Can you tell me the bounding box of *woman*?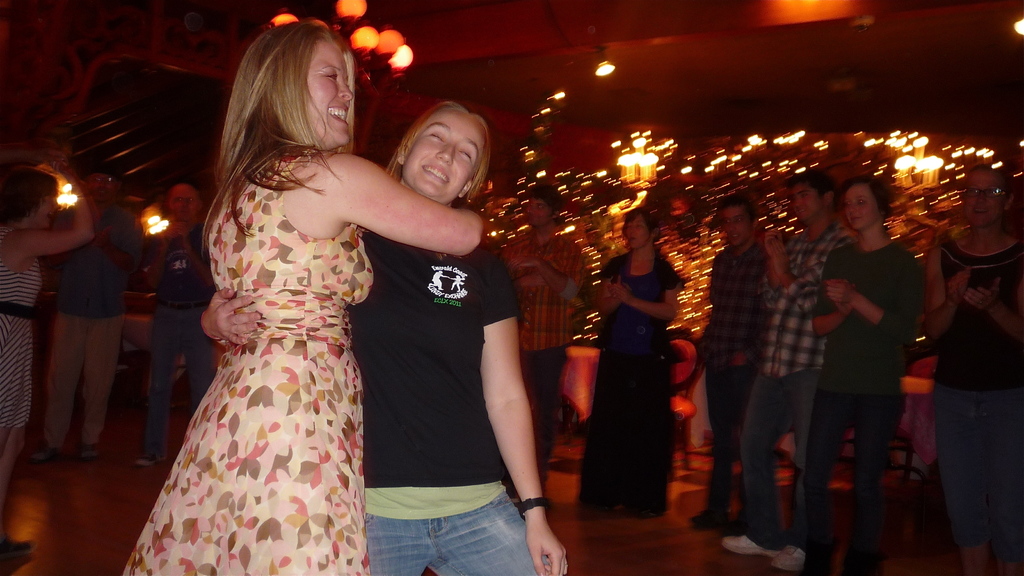
[left=122, top=17, right=483, bottom=575].
